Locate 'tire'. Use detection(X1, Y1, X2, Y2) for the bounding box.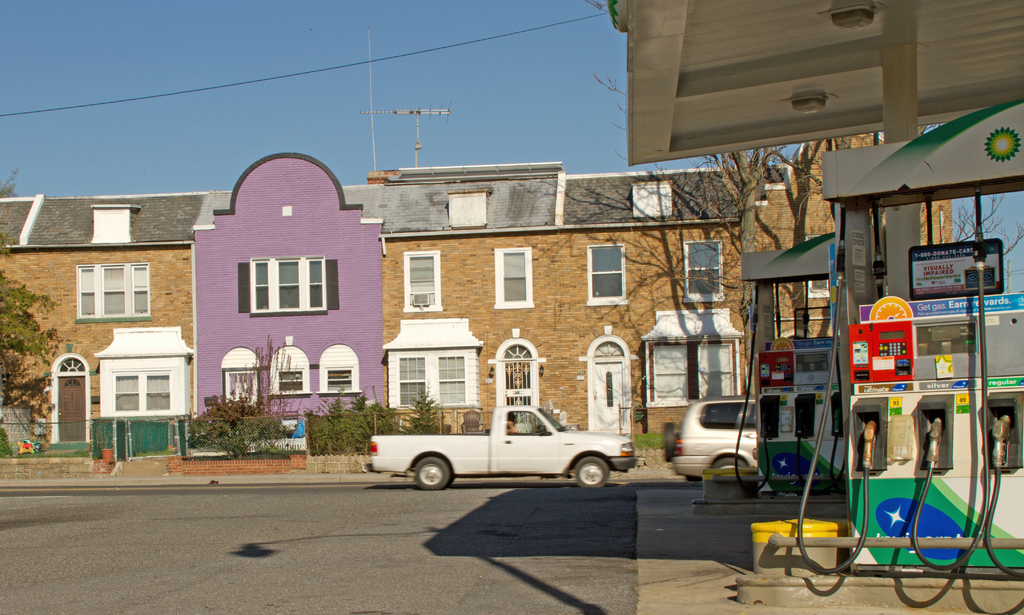
detection(662, 419, 675, 463).
